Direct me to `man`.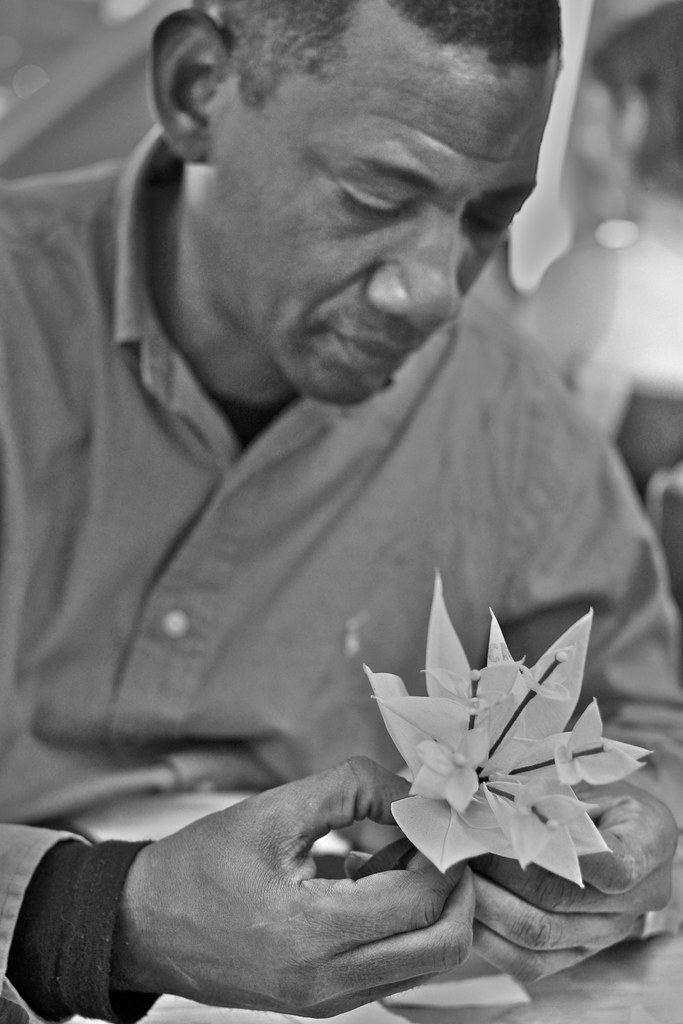
Direction: [x1=18, y1=8, x2=682, y2=965].
